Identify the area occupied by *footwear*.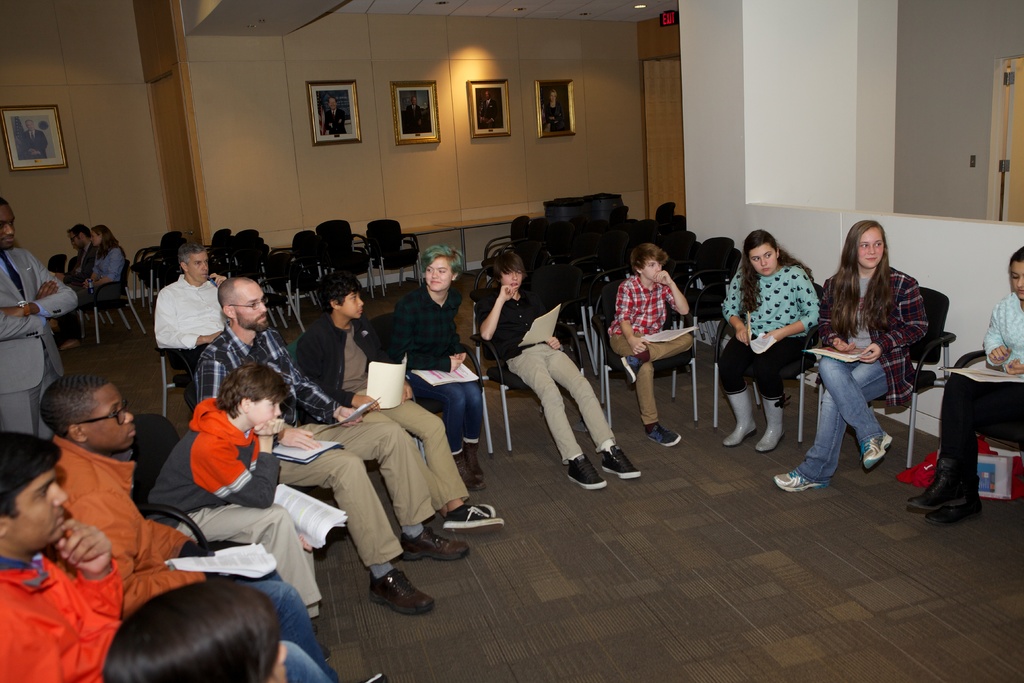
Area: 752,397,785,453.
